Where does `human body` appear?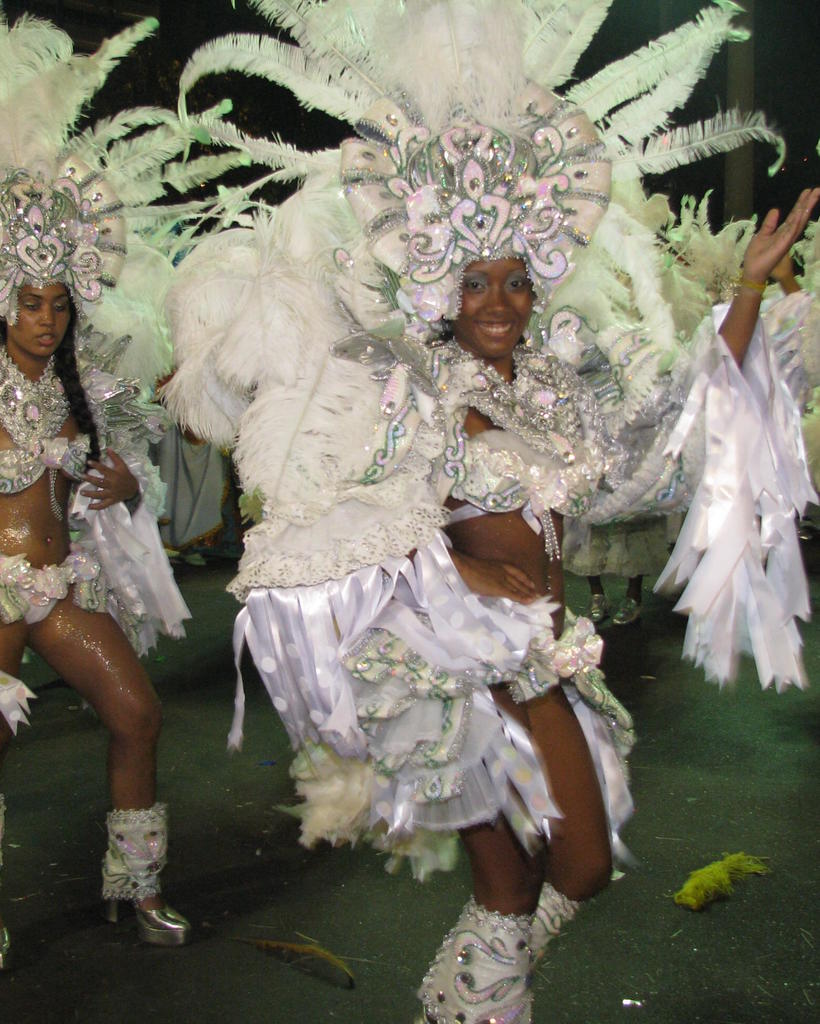
Appears at <box>163,142,819,1023</box>.
